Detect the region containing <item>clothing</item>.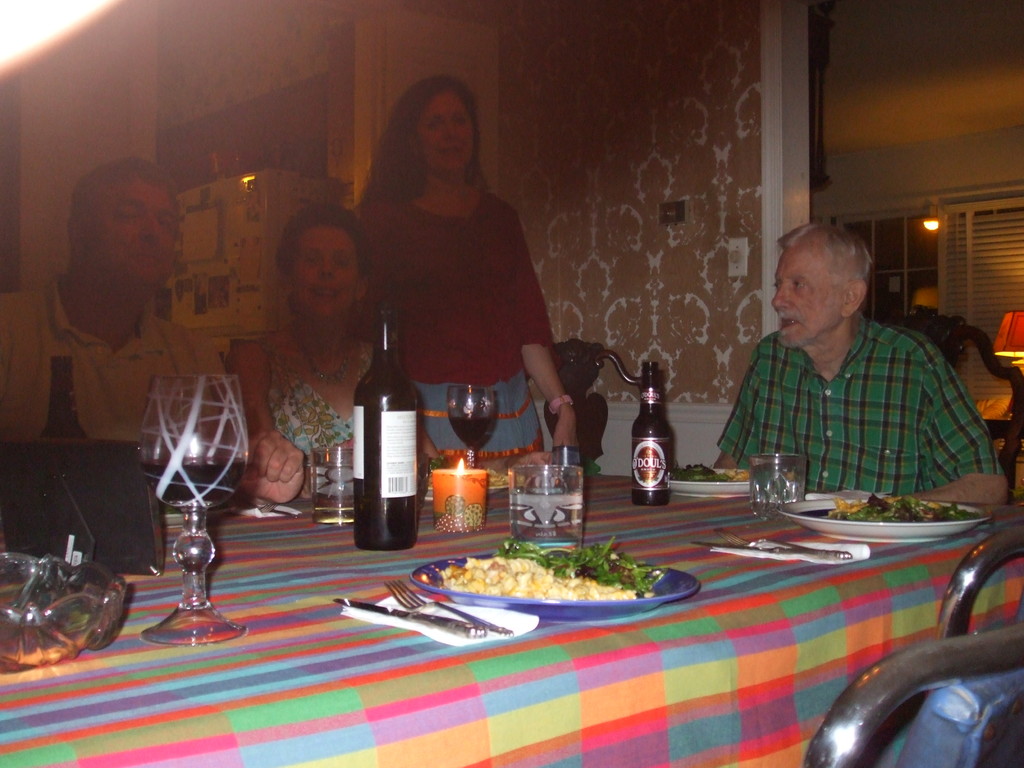
Rect(358, 185, 561, 451).
